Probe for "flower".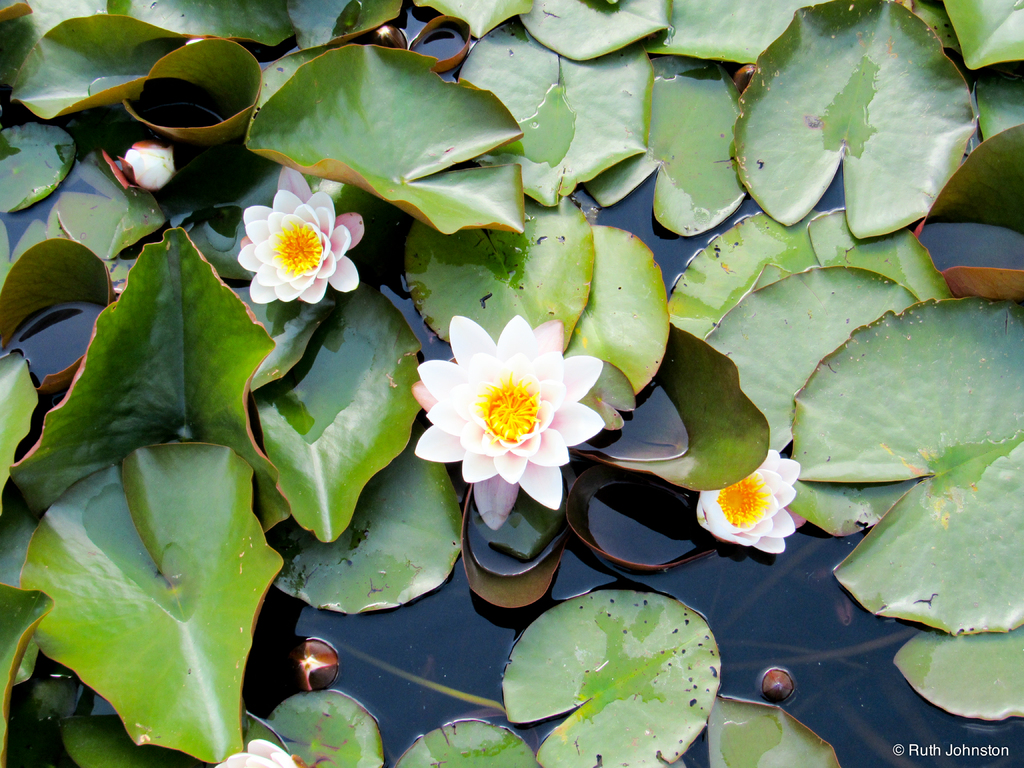
Probe result: (x1=699, y1=450, x2=798, y2=560).
